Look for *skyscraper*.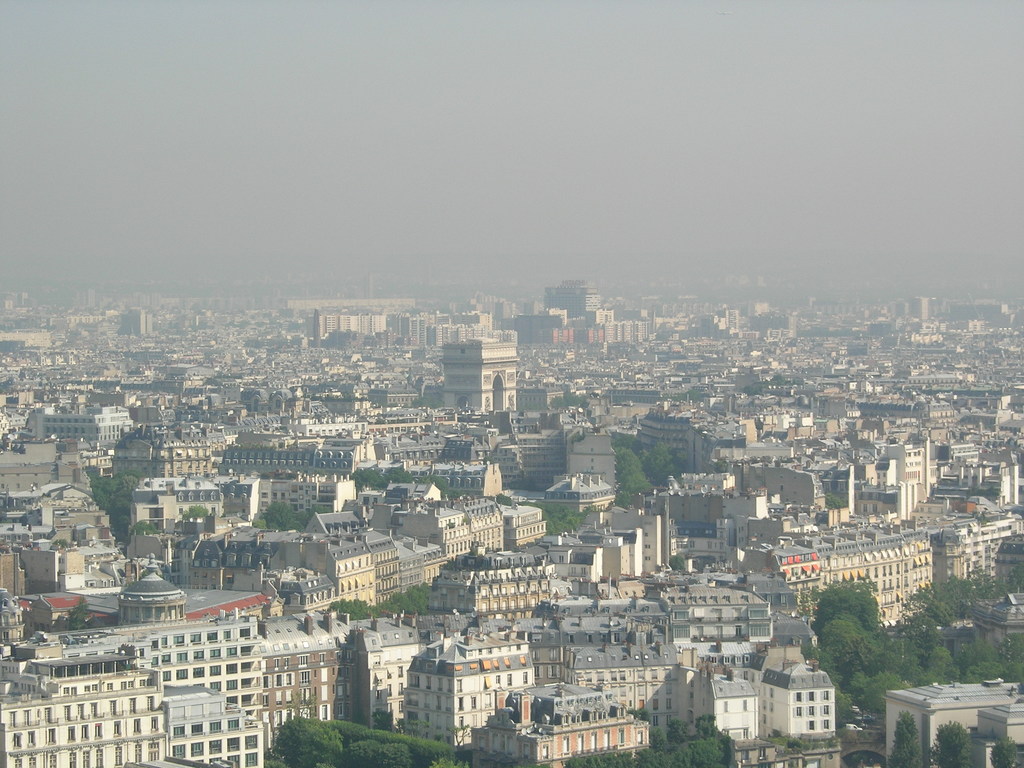
Found: {"x1": 308, "y1": 306, "x2": 396, "y2": 348}.
